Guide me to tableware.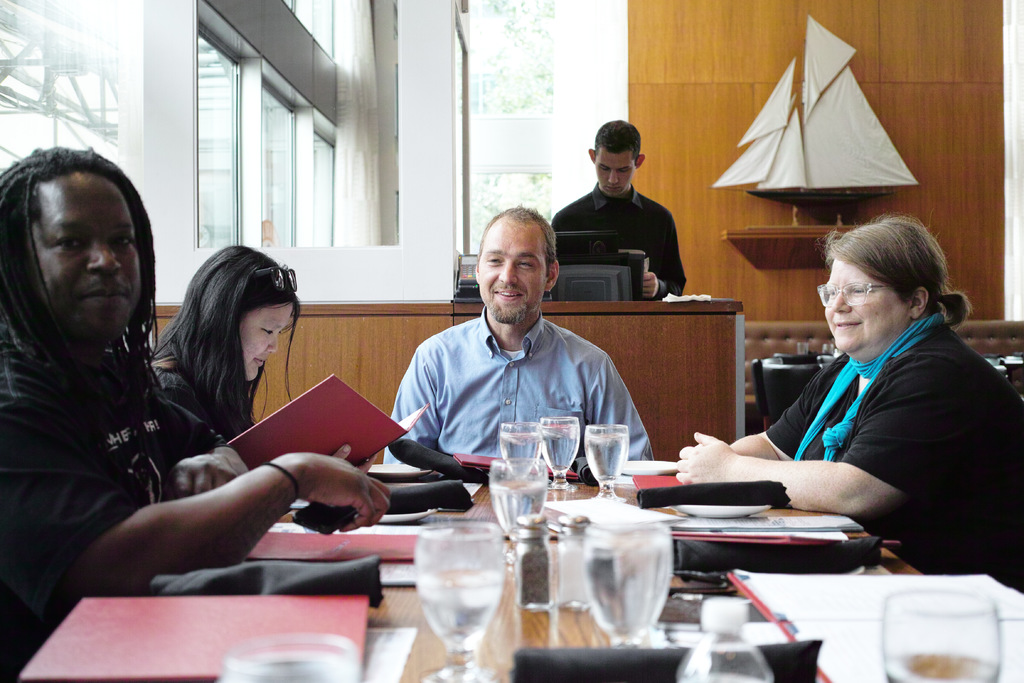
Guidance: (x1=534, y1=416, x2=579, y2=491).
